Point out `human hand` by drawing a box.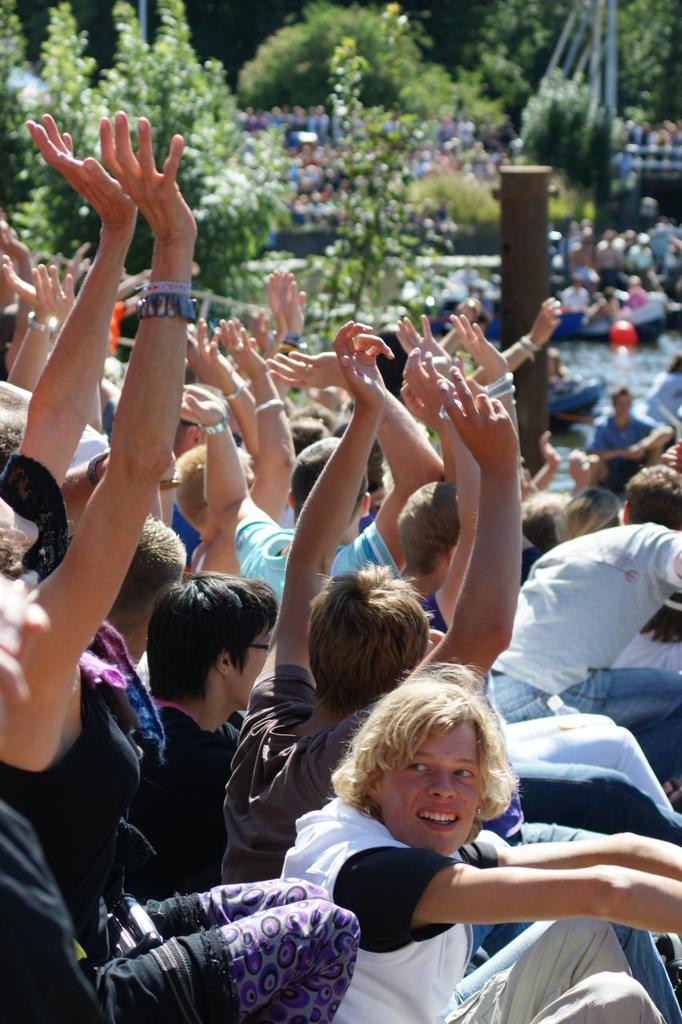
bbox=(215, 314, 271, 376).
